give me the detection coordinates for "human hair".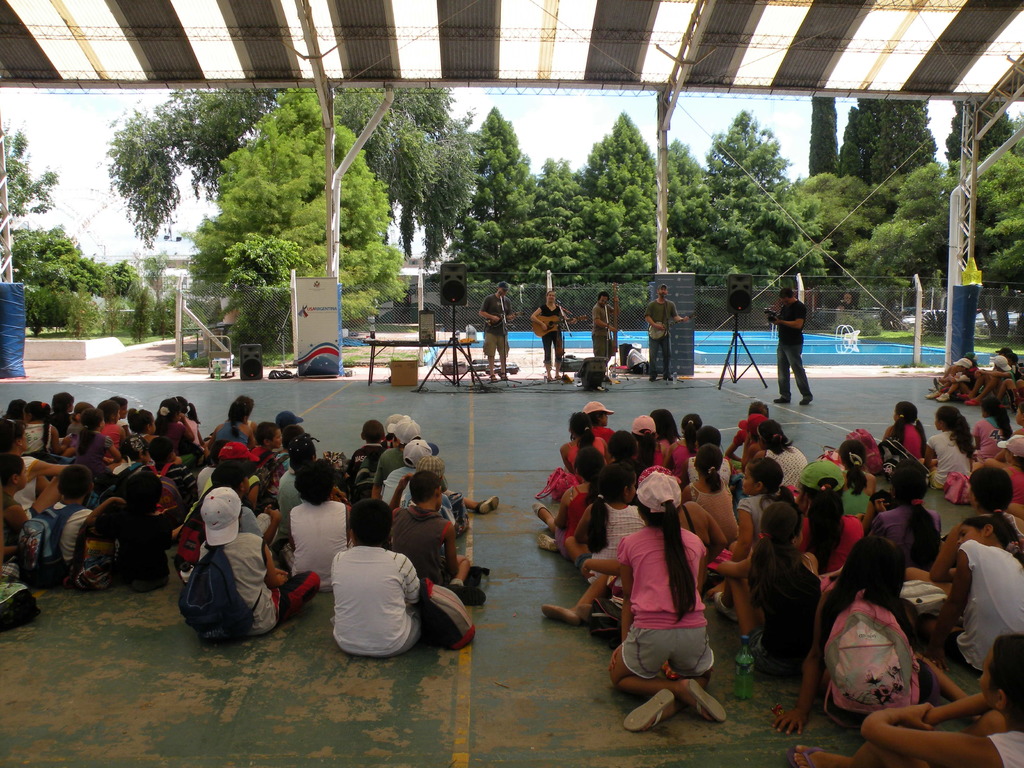
Rect(606, 428, 637, 461).
